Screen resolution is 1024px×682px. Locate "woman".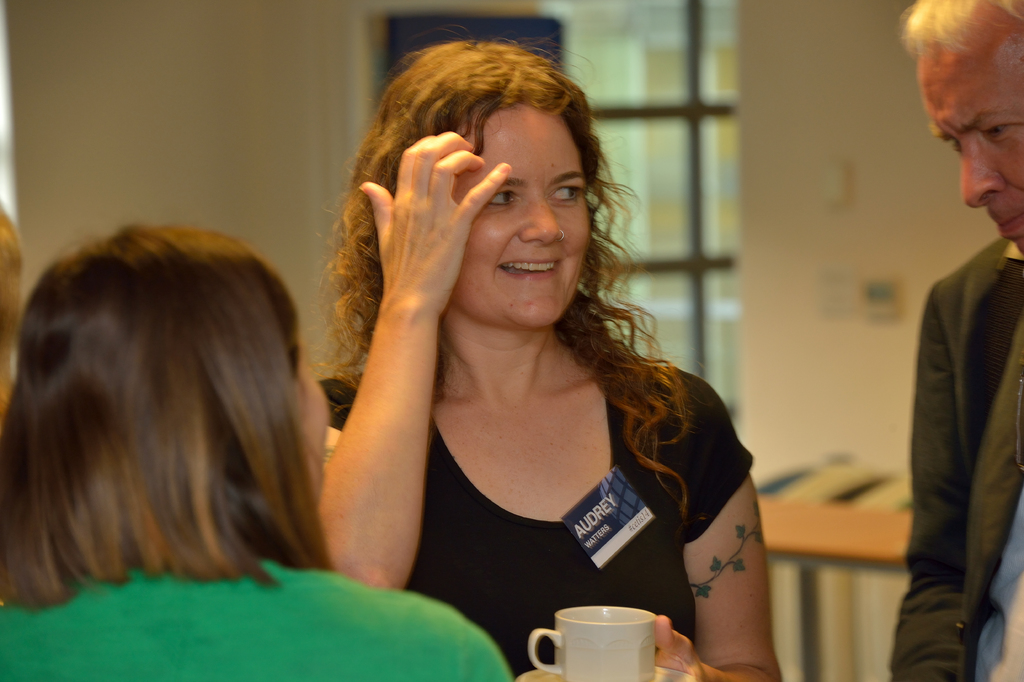
(0,220,510,681).
